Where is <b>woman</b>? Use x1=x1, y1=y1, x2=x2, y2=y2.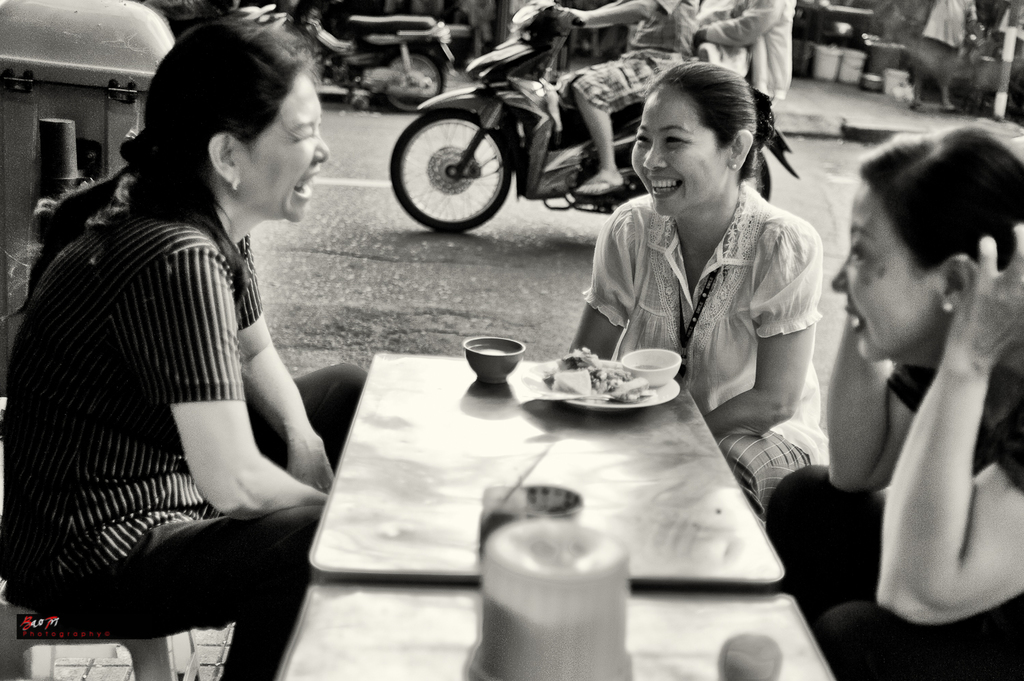
x1=566, y1=61, x2=825, y2=517.
